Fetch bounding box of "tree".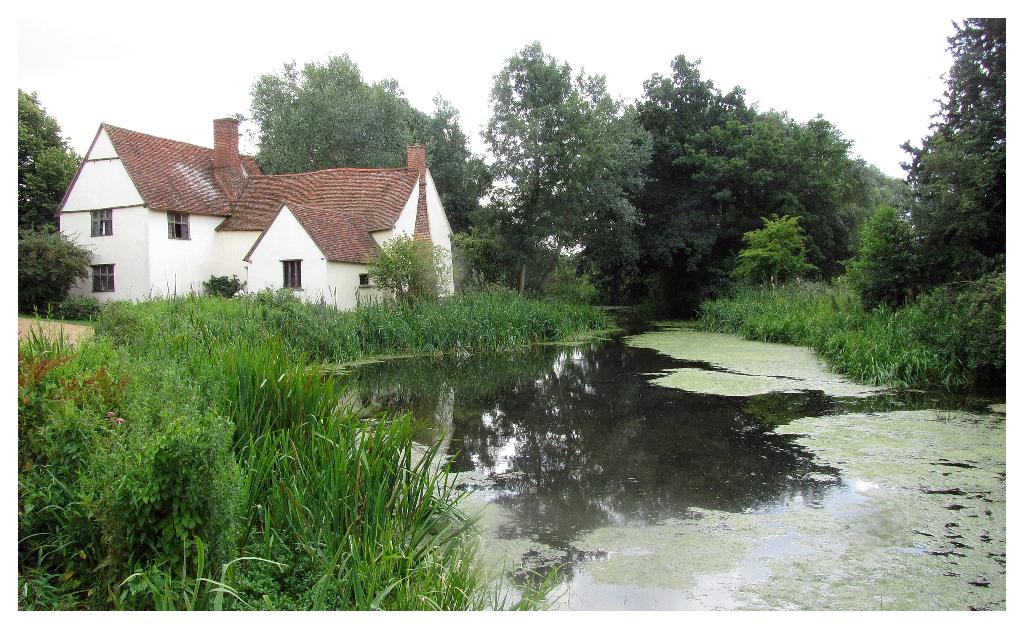
Bbox: region(21, 90, 81, 236).
